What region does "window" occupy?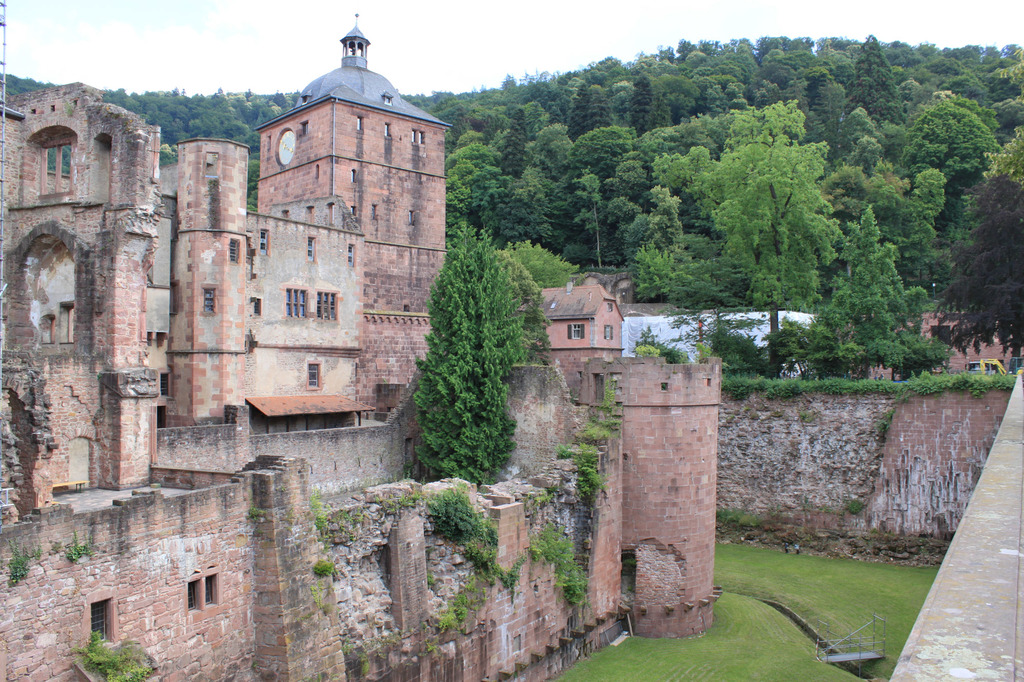
[256, 228, 268, 258].
